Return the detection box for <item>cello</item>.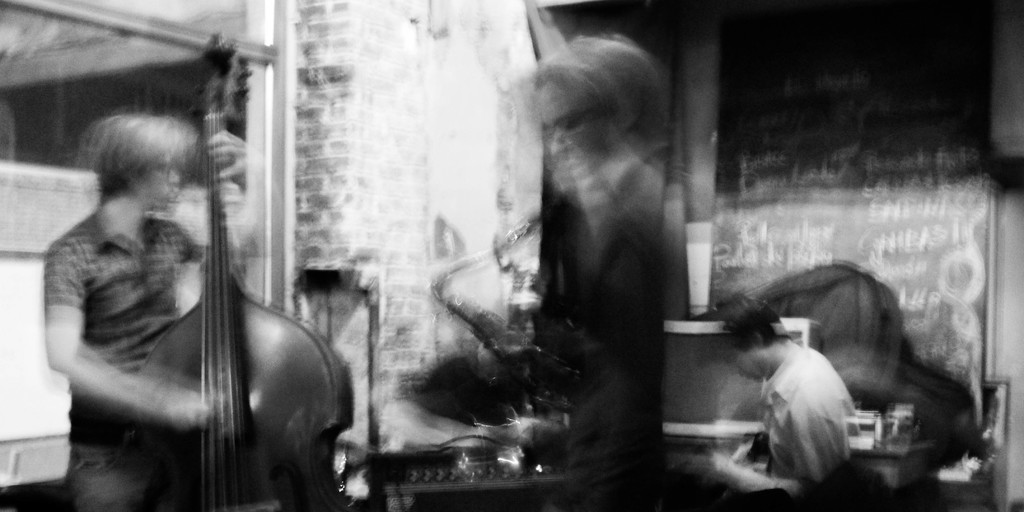
rect(146, 47, 353, 510).
